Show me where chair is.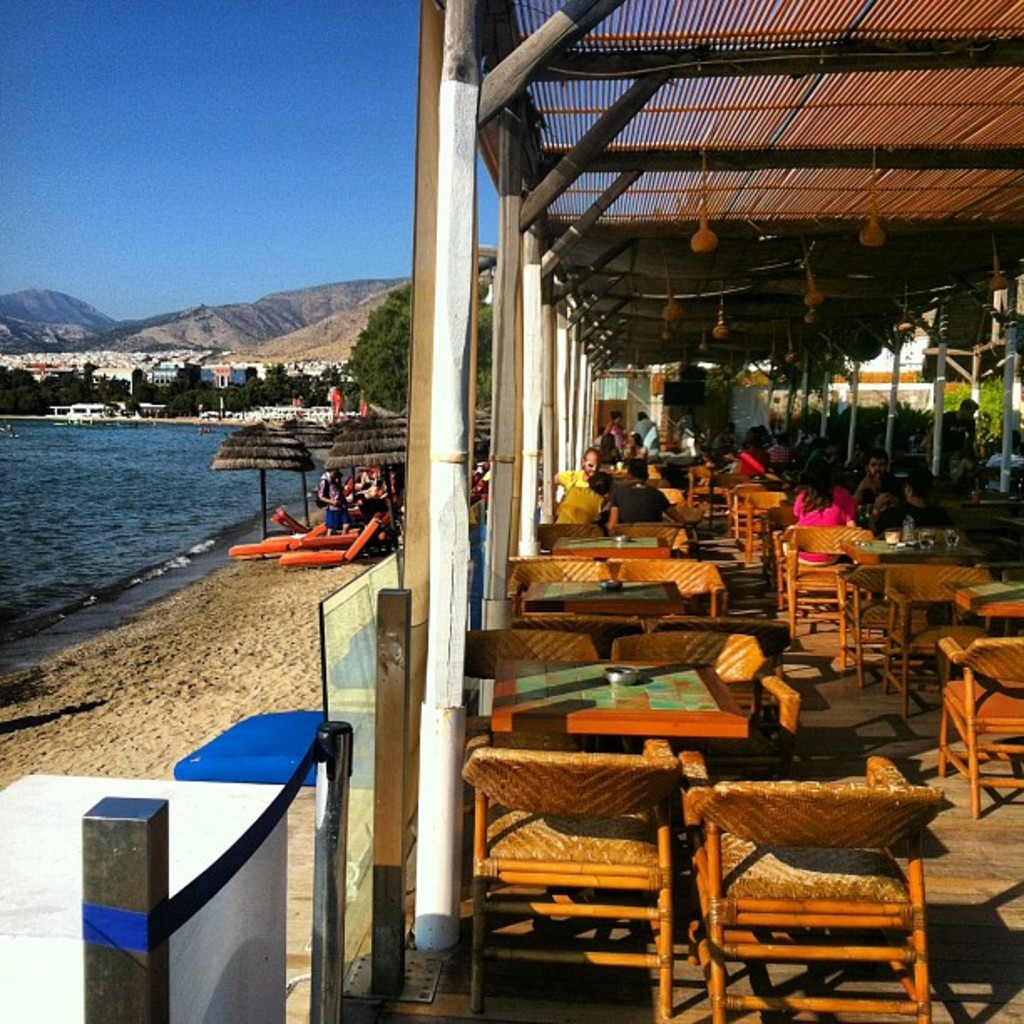
chair is at <region>458, 627, 601, 773</region>.
